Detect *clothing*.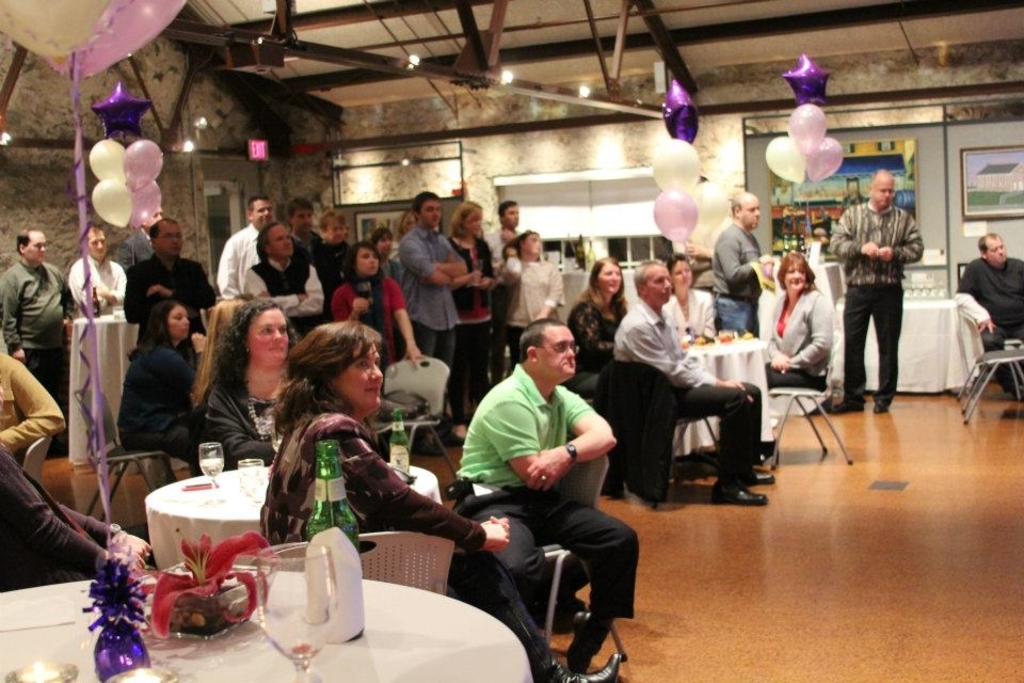
Detected at (74, 254, 131, 372).
